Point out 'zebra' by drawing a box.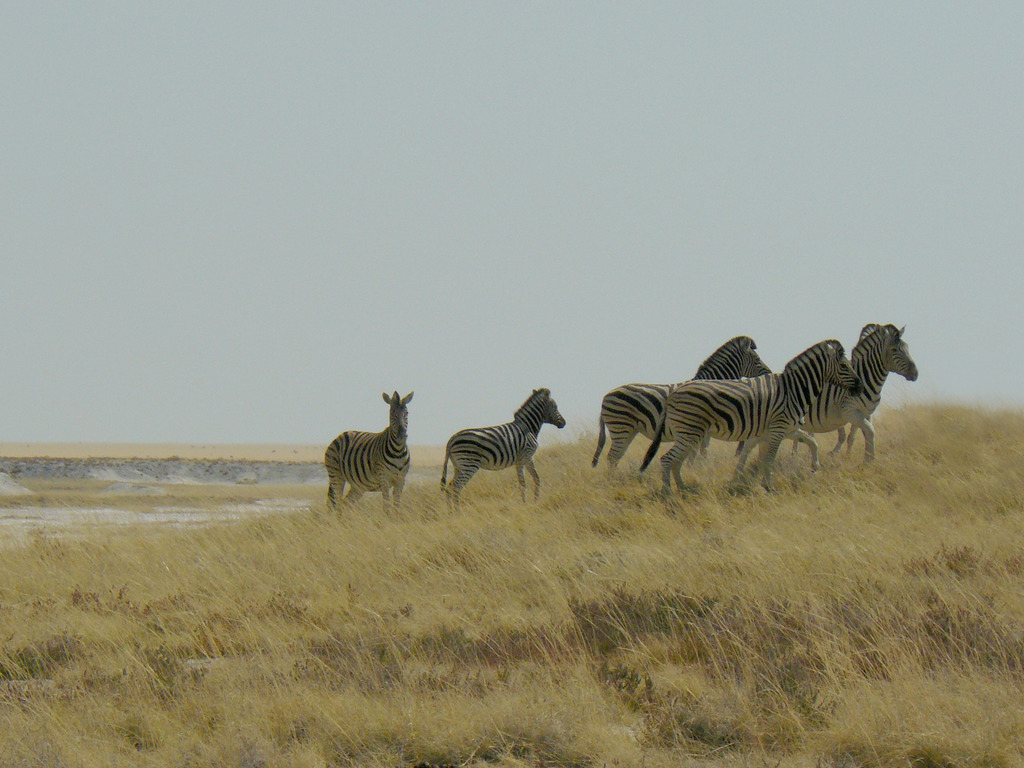
region(437, 386, 566, 518).
